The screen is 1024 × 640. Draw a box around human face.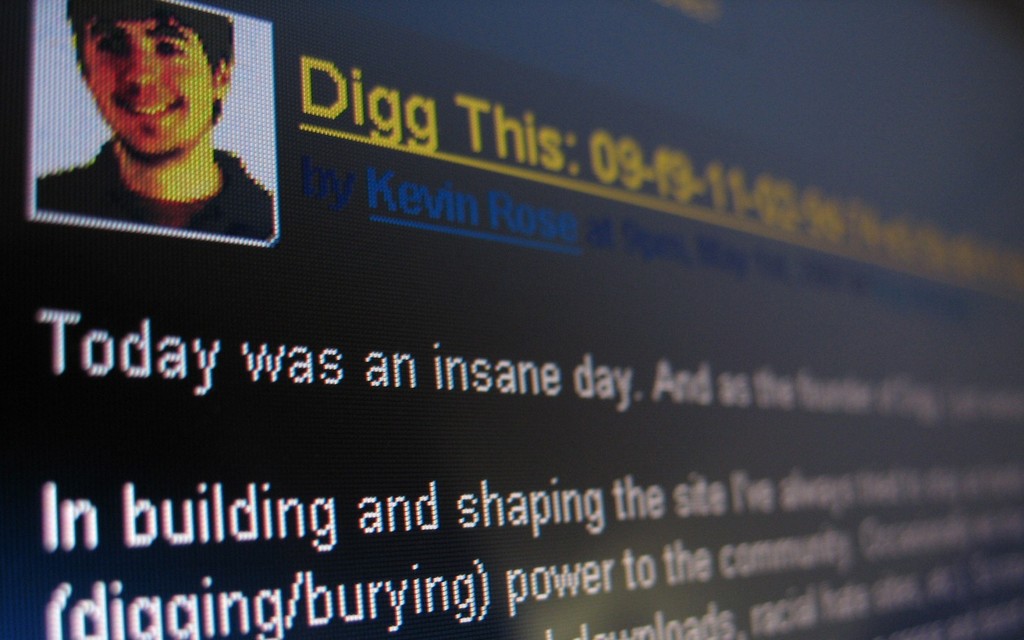
[x1=78, y1=3, x2=219, y2=159].
